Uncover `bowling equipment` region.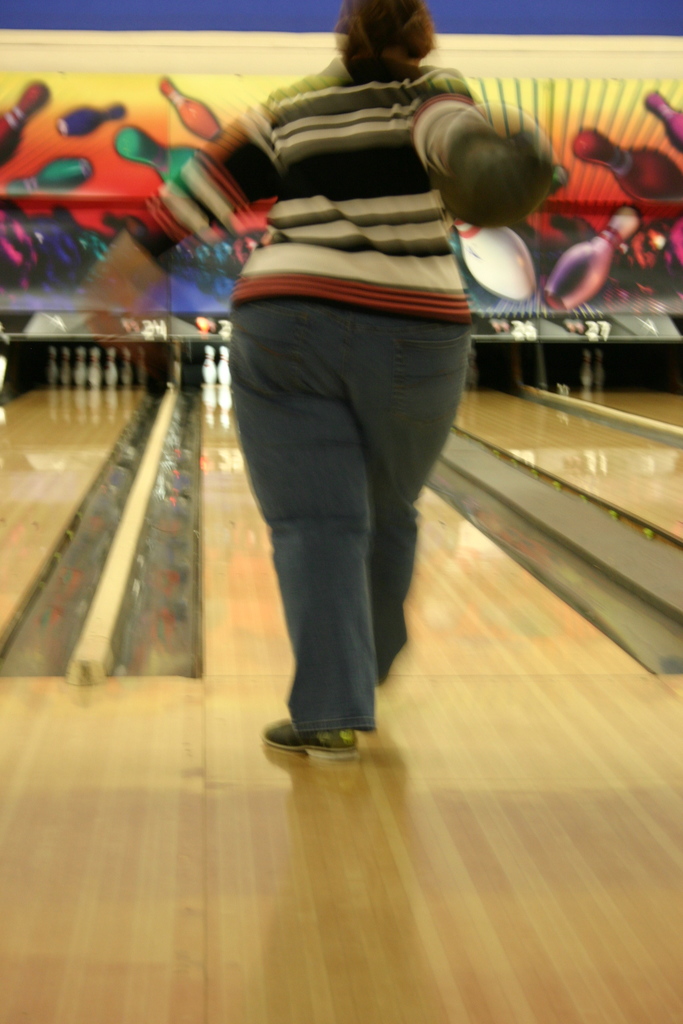
Uncovered: region(452, 214, 526, 299).
